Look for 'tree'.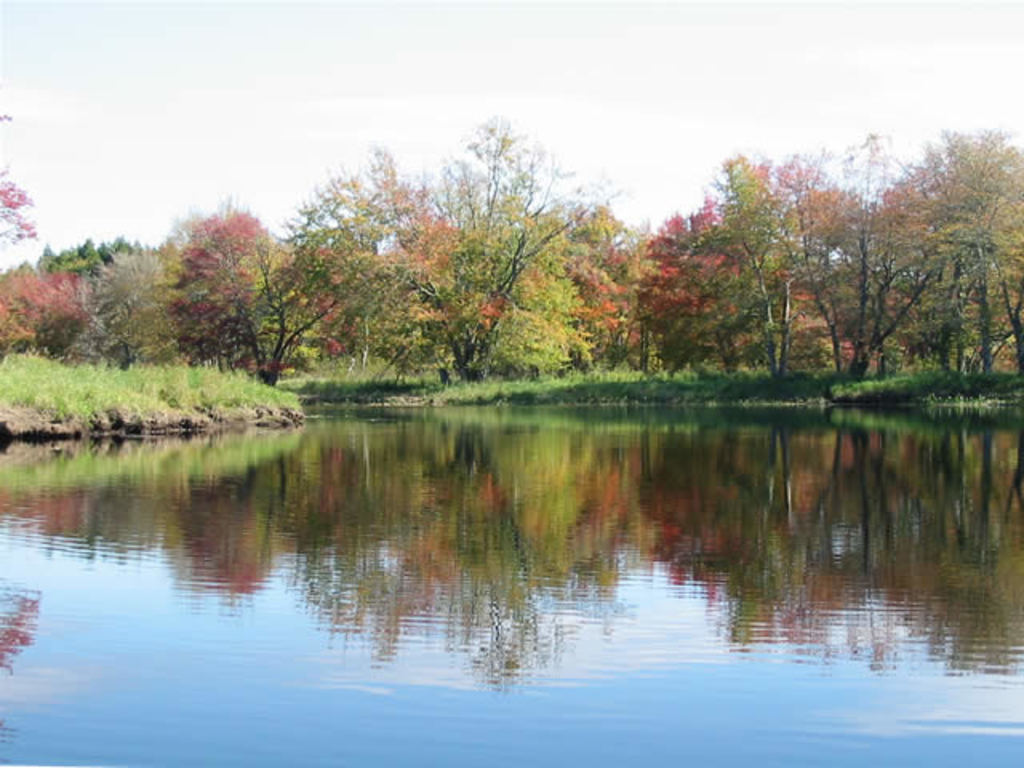
Found: crop(32, 240, 142, 274).
